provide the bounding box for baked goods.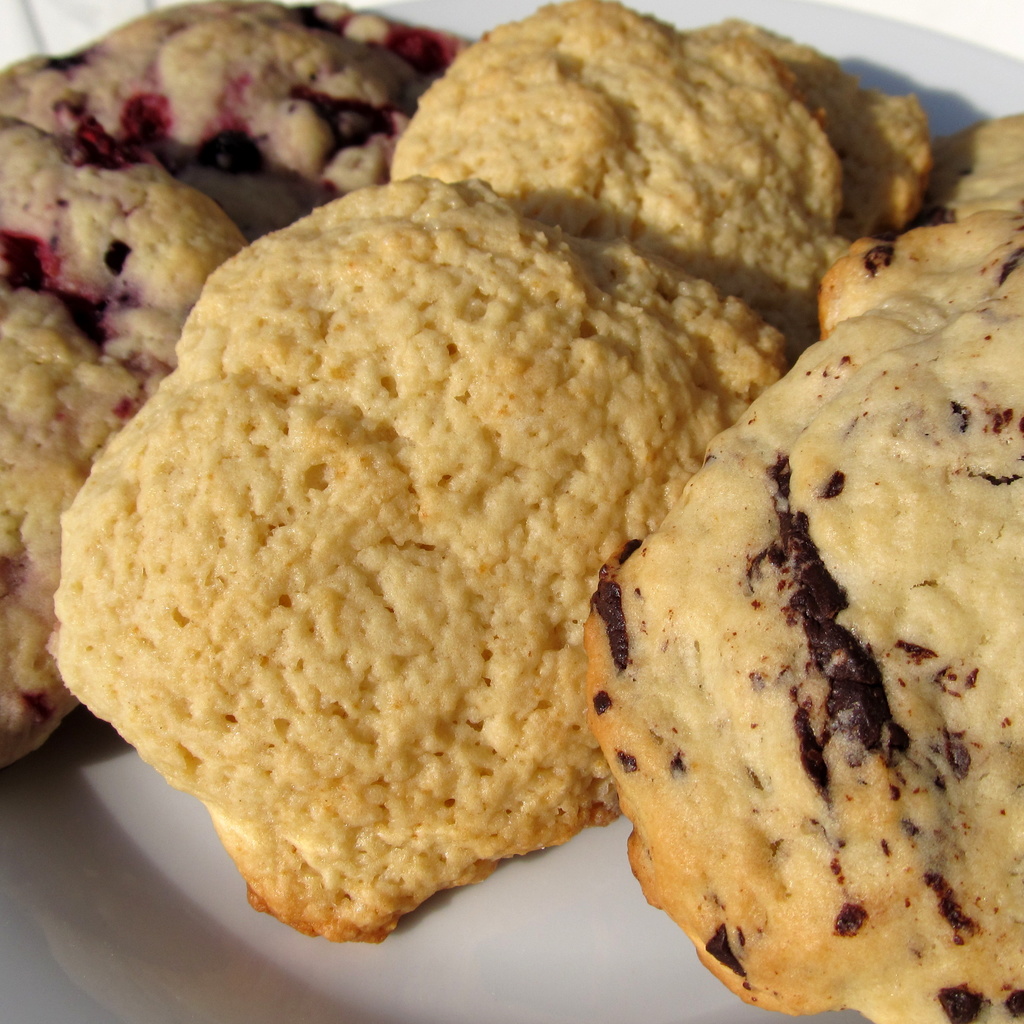
(0,0,1023,1018).
